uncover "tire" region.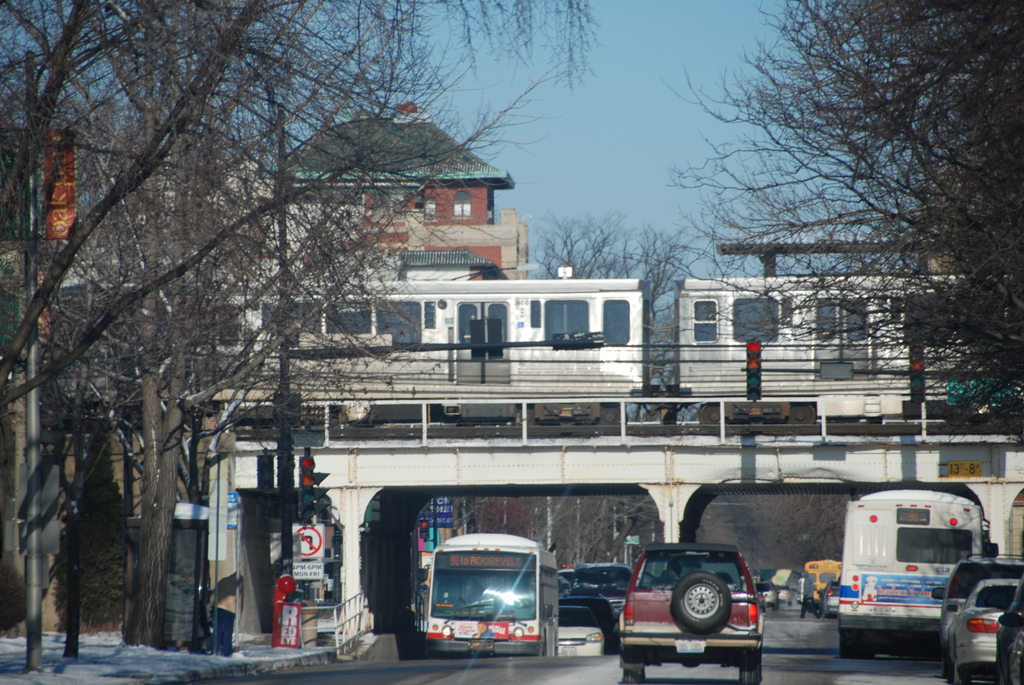
Uncovered: Rect(739, 650, 767, 684).
